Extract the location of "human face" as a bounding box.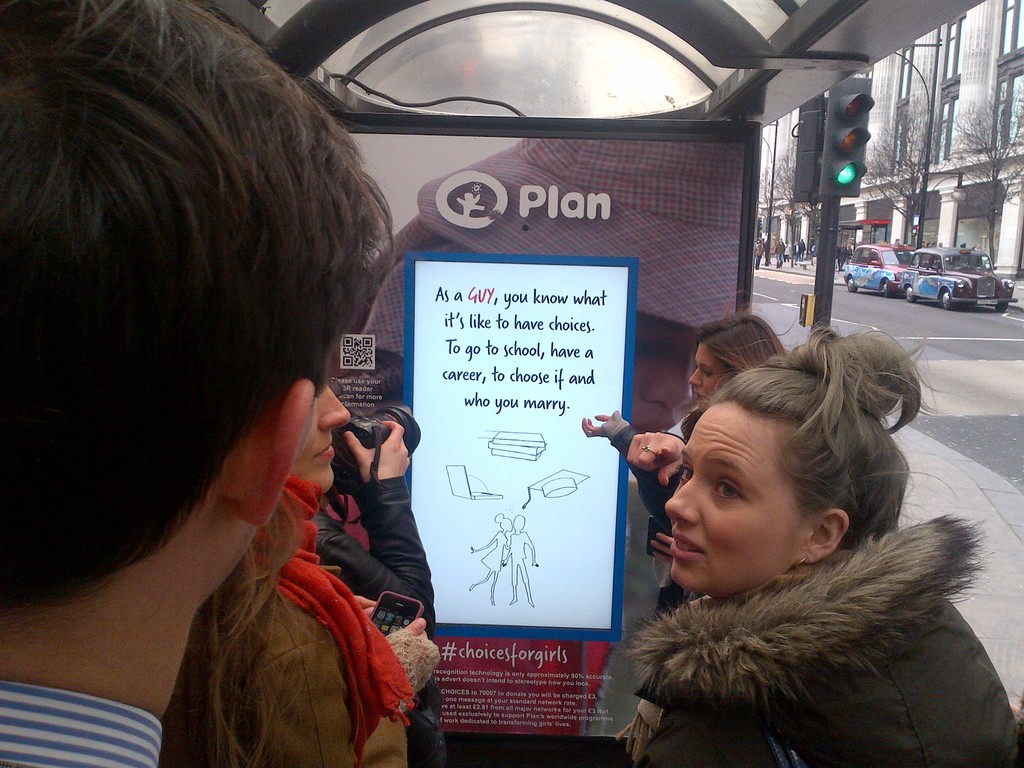
box=[687, 346, 728, 407].
